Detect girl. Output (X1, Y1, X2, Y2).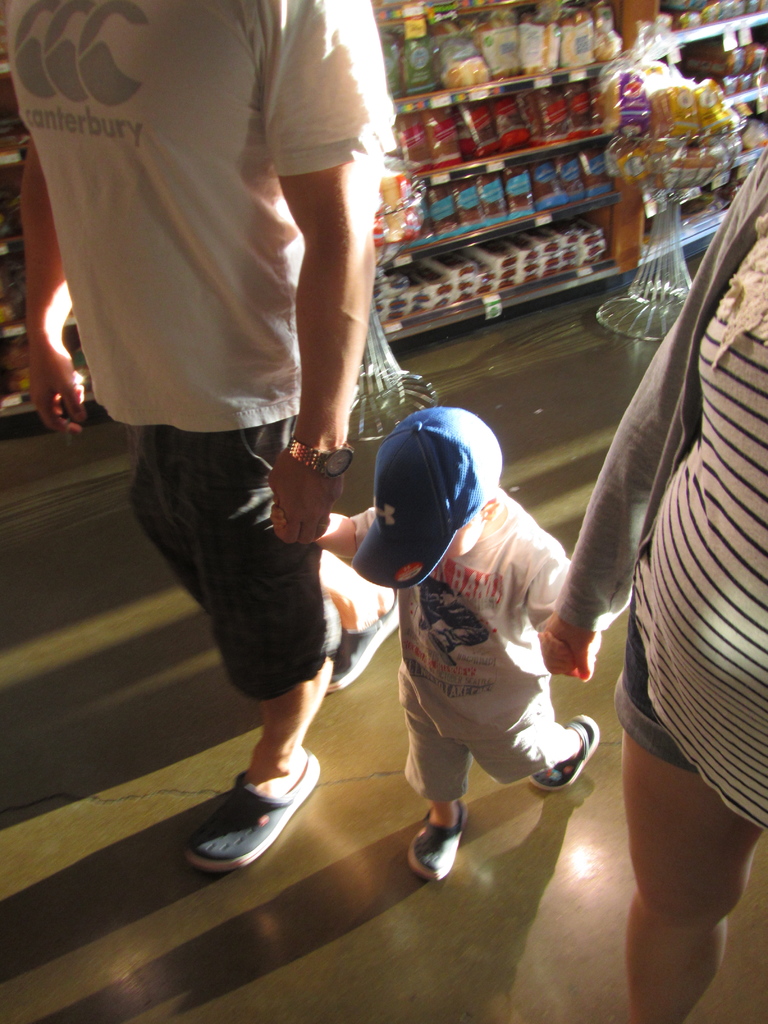
(537, 143, 767, 1023).
